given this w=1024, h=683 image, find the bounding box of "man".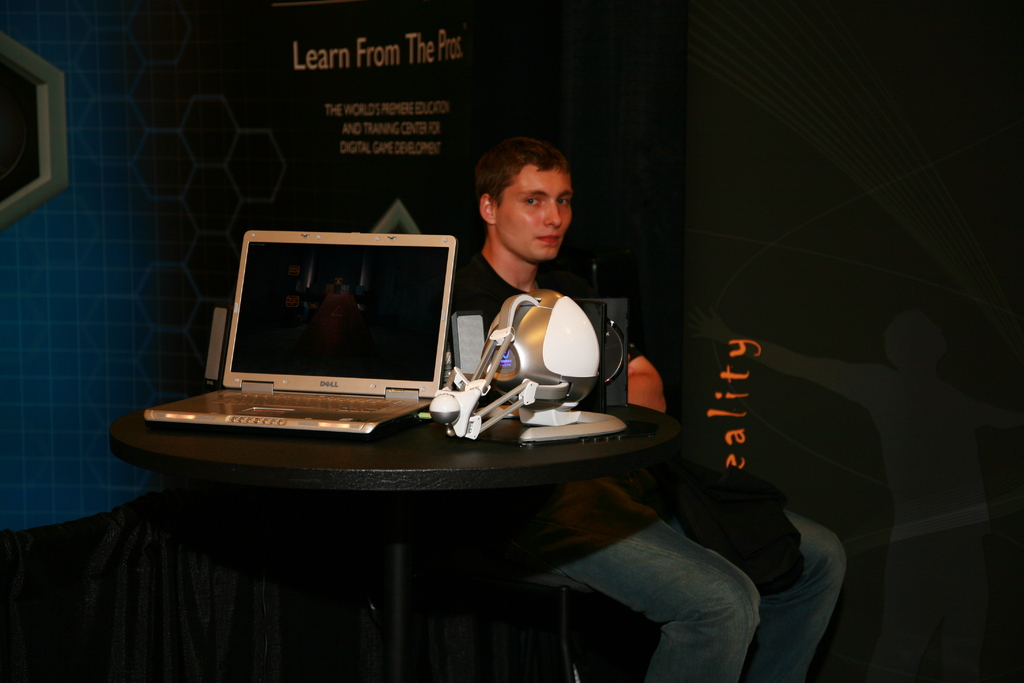
bbox(453, 138, 835, 682).
